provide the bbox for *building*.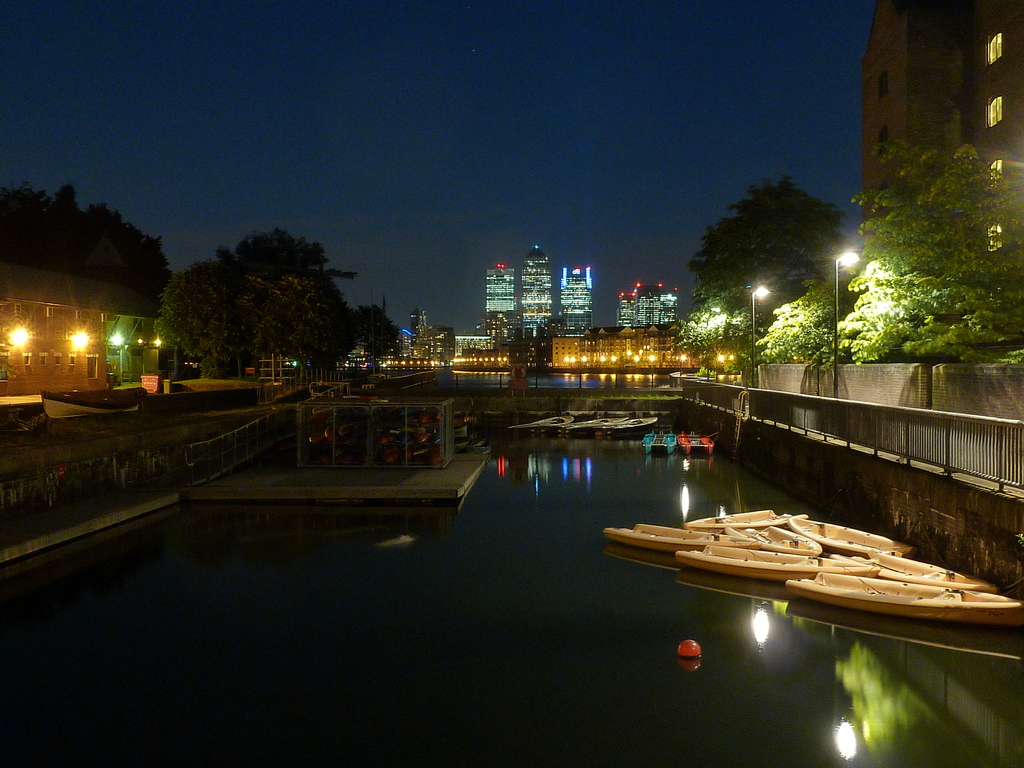
Rect(395, 307, 456, 362).
